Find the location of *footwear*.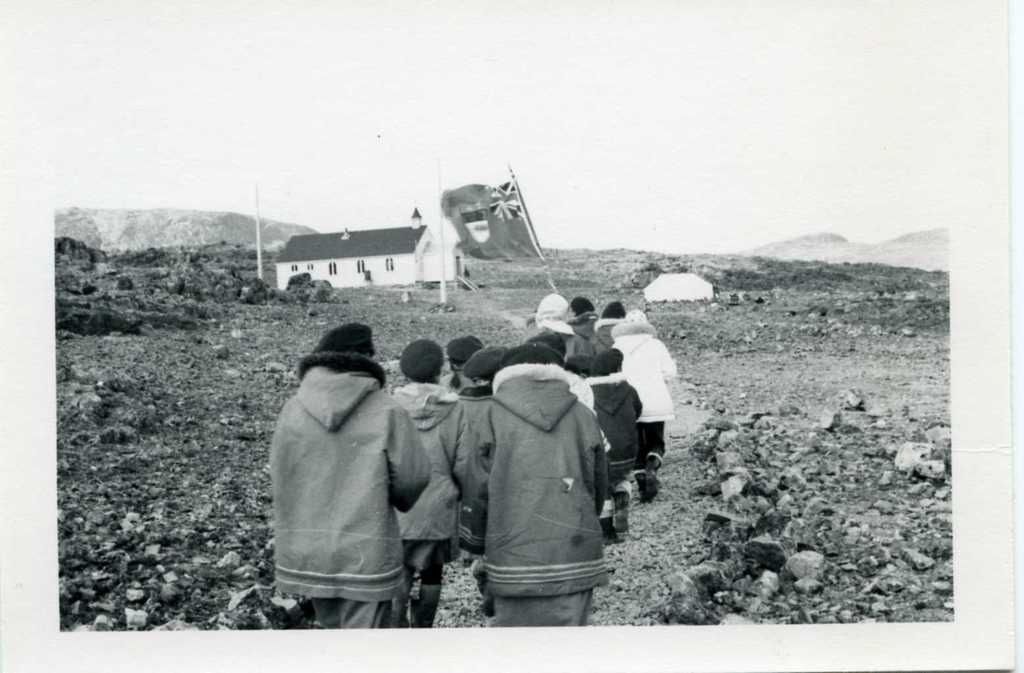
Location: x1=615, y1=483, x2=633, y2=535.
